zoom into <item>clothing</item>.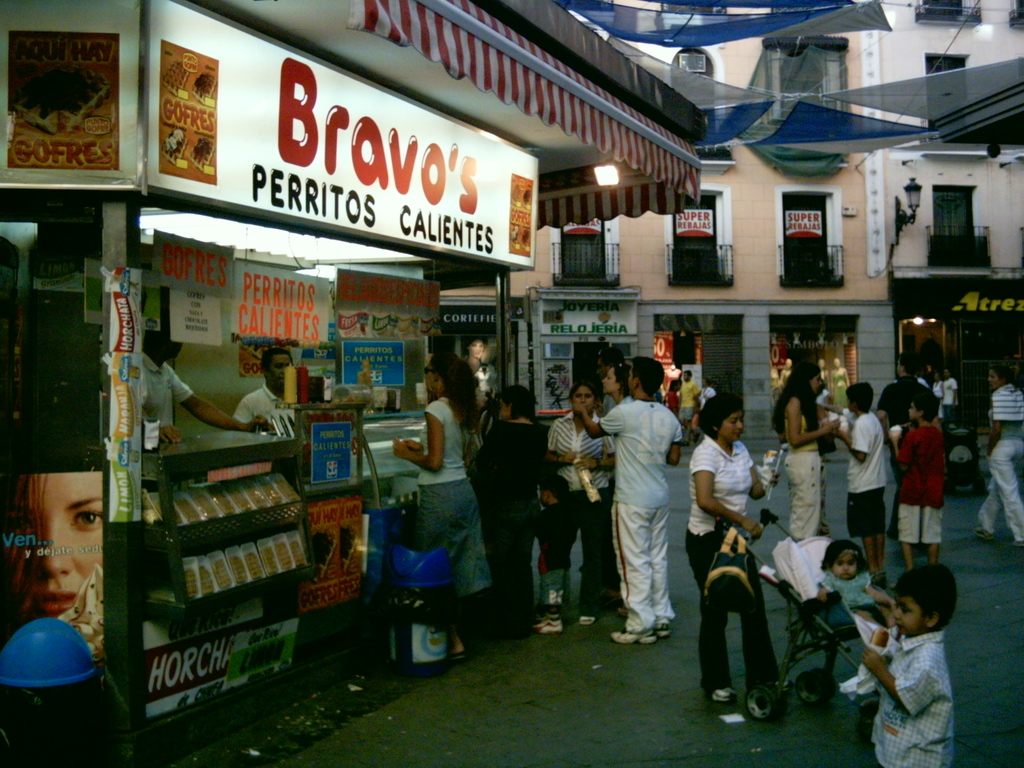
Zoom target: (788, 397, 830, 539).
